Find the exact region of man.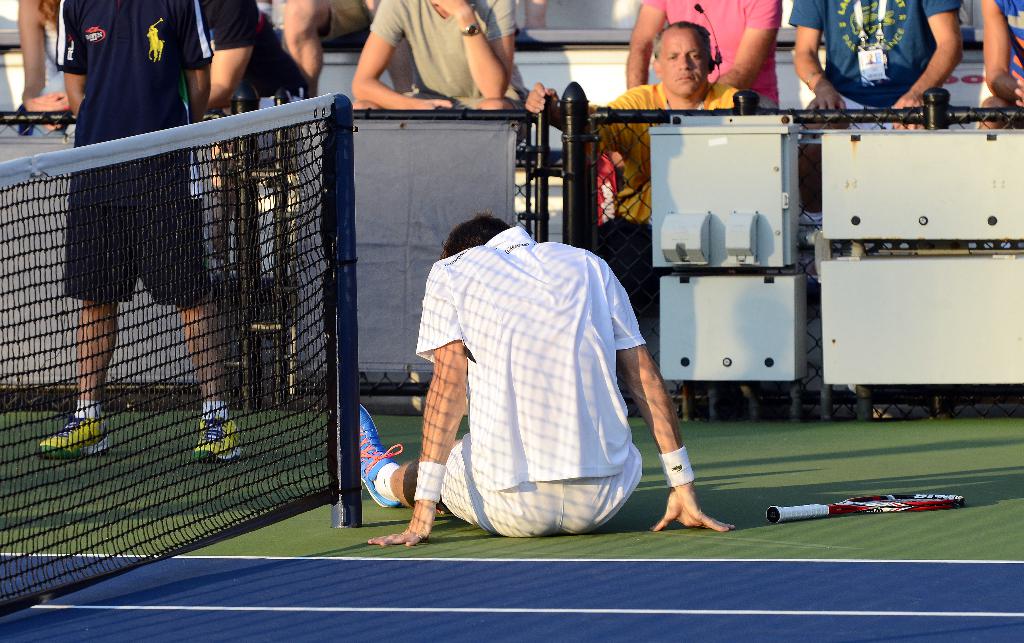
Exact region: (37,0,266,464).
